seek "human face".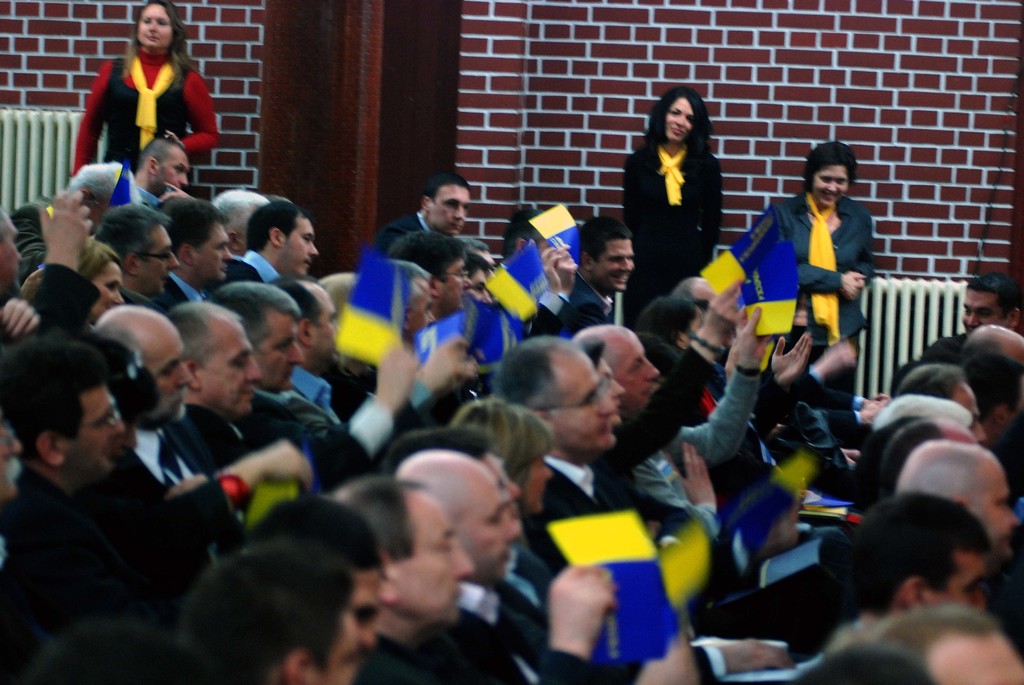
(x1=141, y1=229, x2=178, y2=284).
